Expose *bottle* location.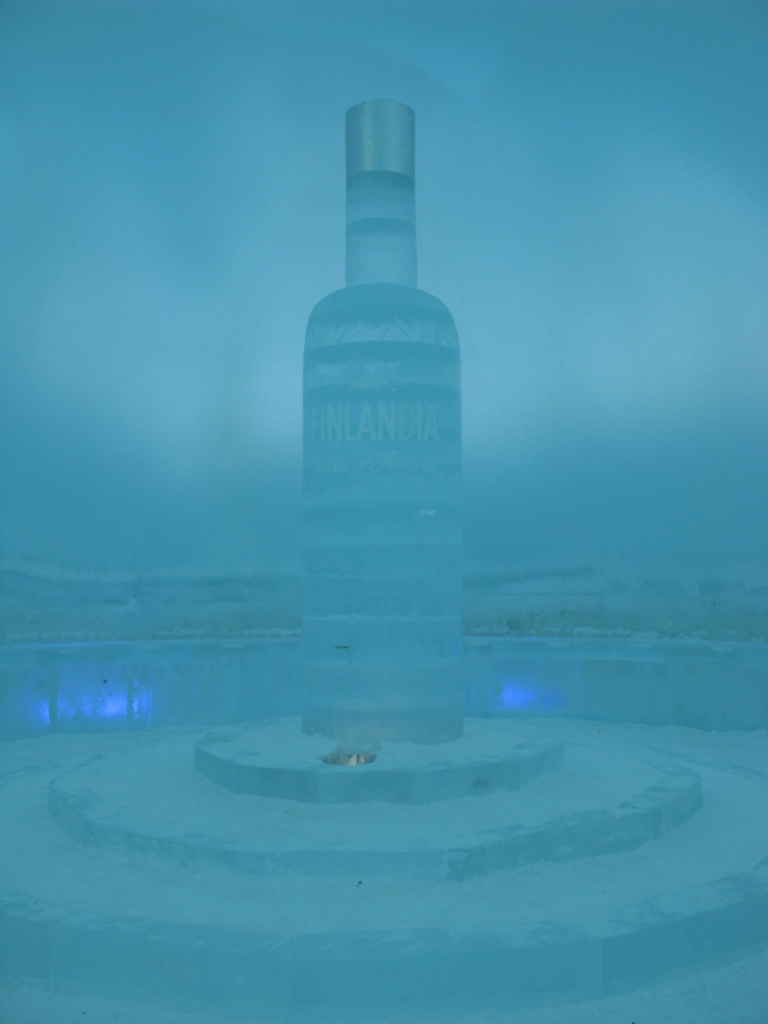
Exposed at select_region(296, 98, 465, 744).
